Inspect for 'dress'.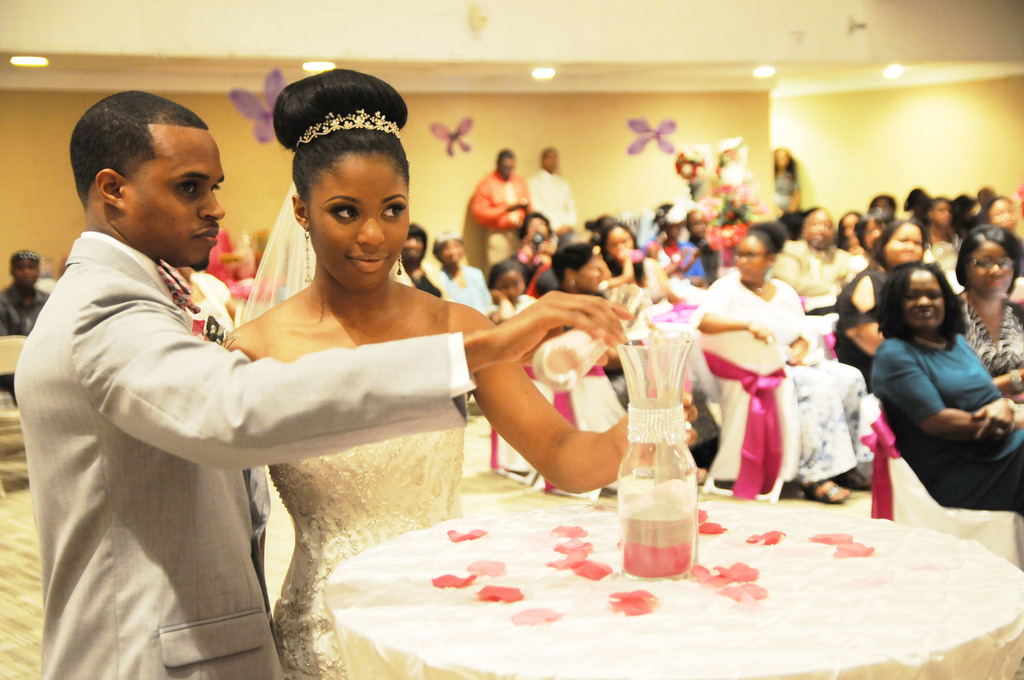
Inspection: [x1=268, y1=423, x2=463, y2=679].
